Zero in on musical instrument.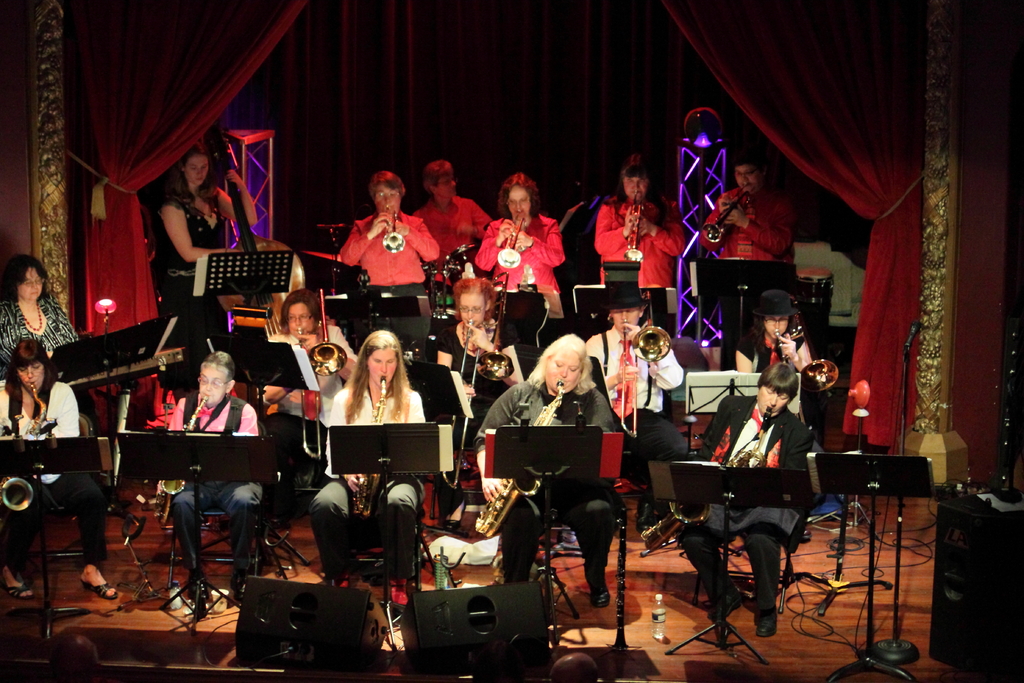
Zeroed in: bbox(498, 213, 523, 272).
